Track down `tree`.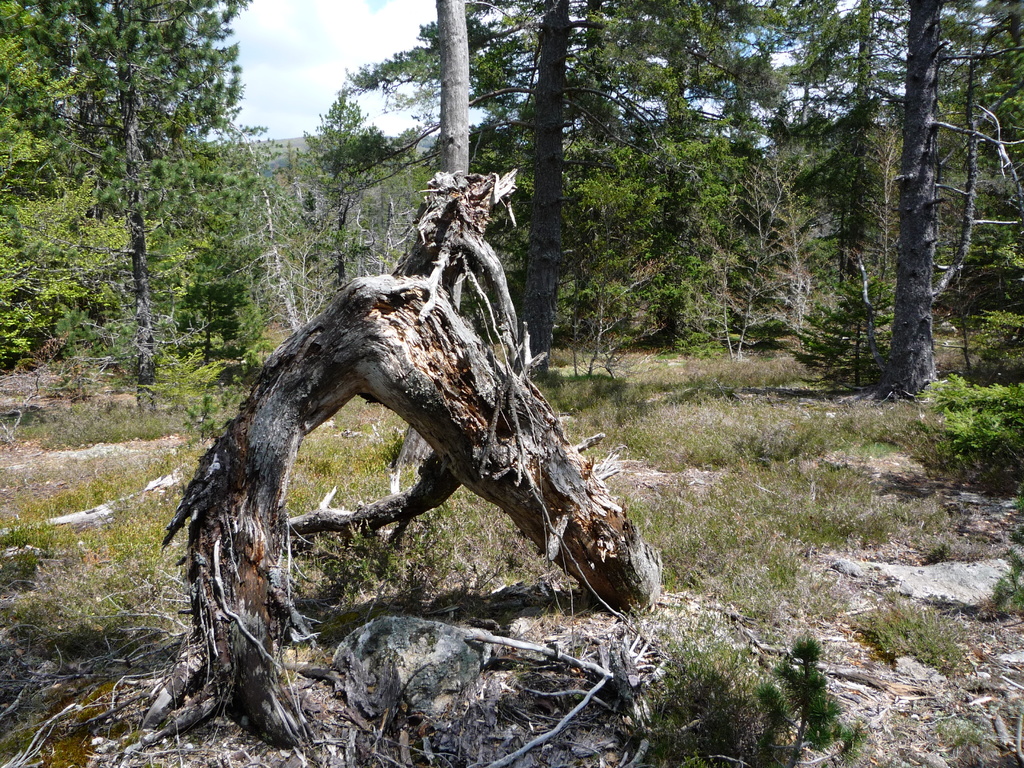
Tracked to box=[356, 0, 731, 367].
